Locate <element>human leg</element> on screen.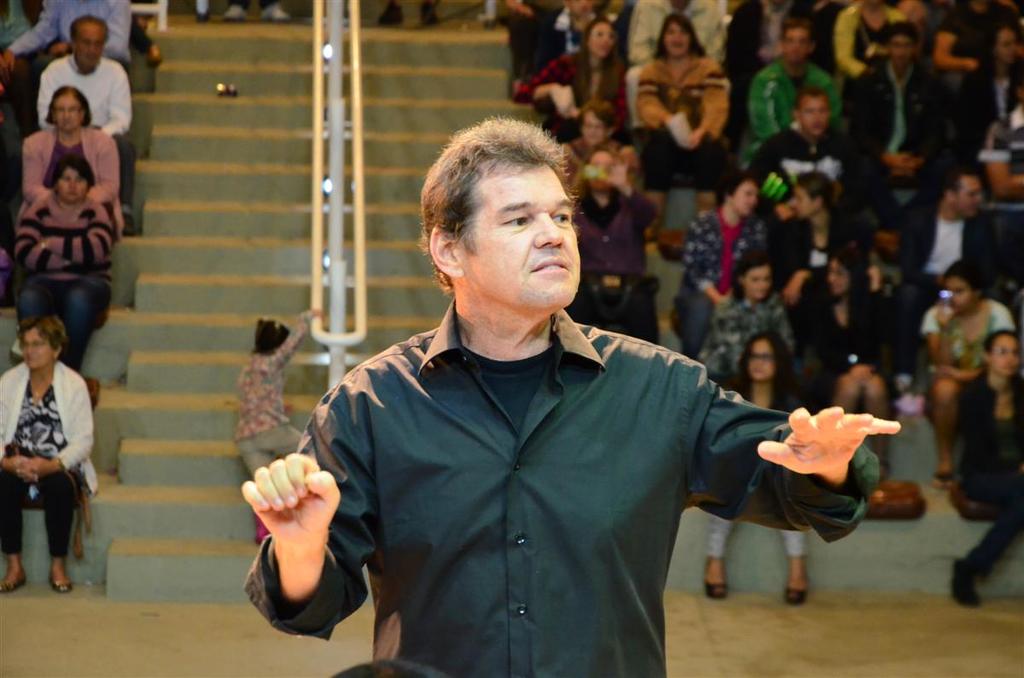
On screen at pyautogui.locateOnScreen(253, 418, 306, 460).
